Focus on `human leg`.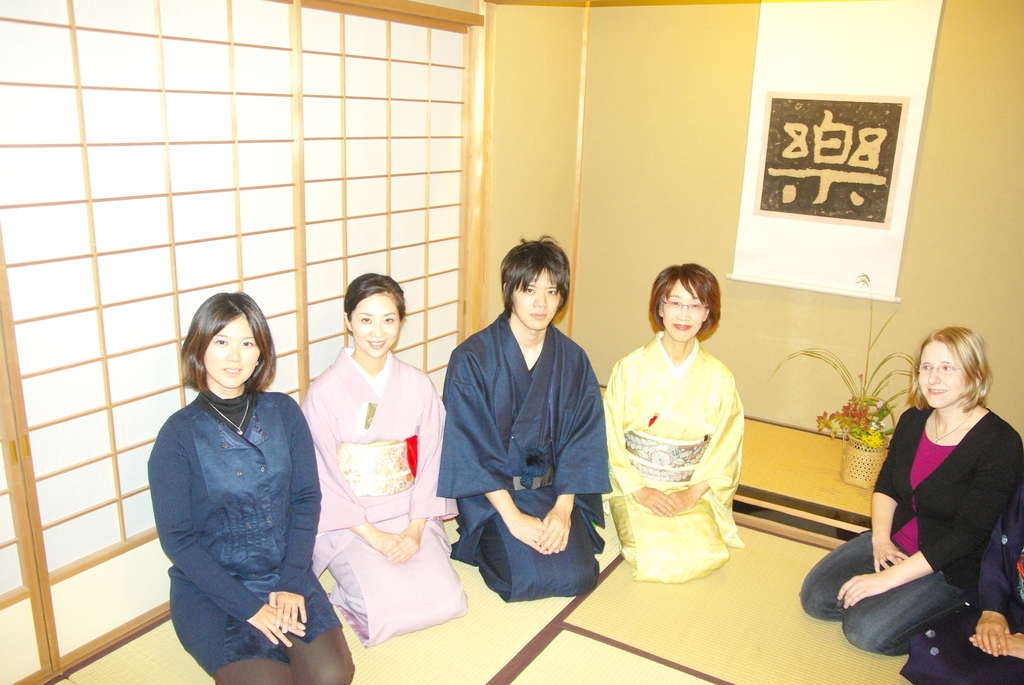
Focused at [392, 516, 462, 624].
